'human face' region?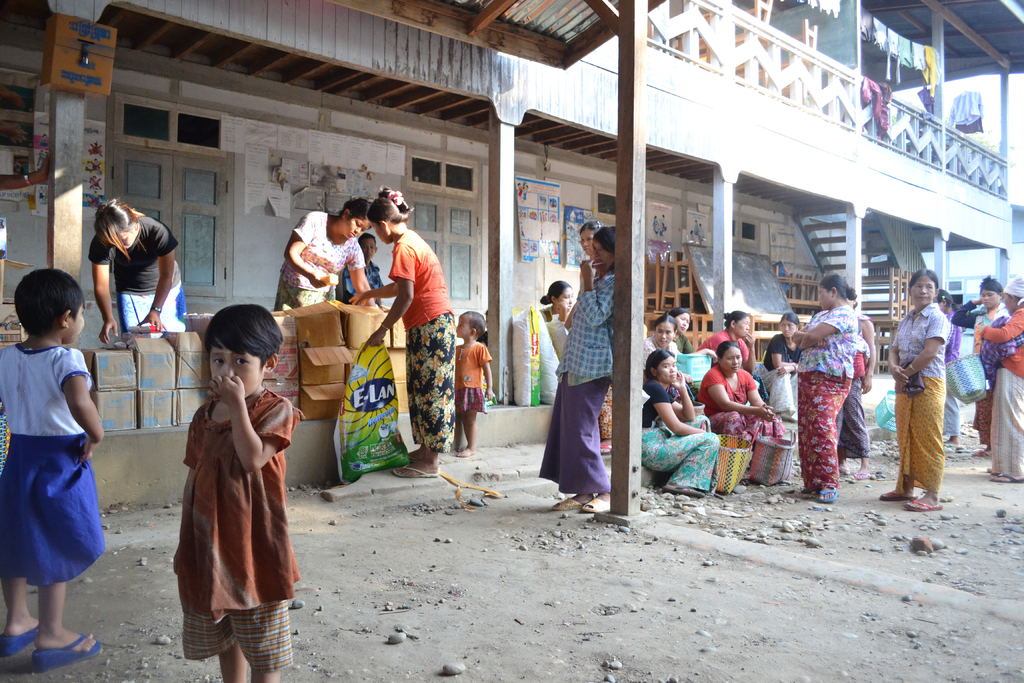
BBox(56, 300, 86, 342)
